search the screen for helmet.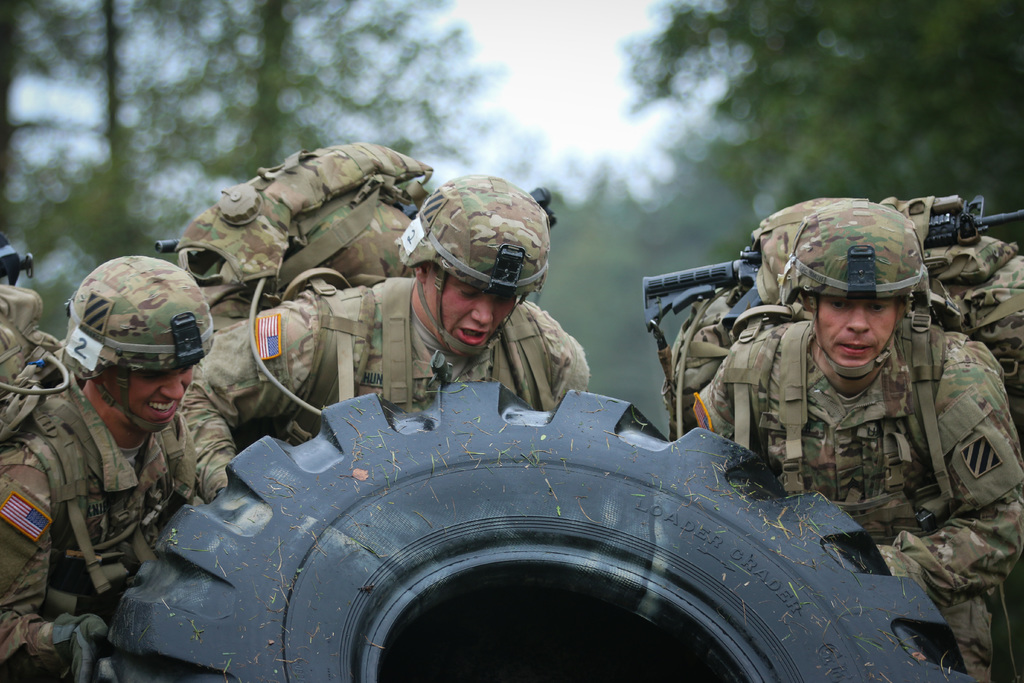
Found at select_region(781, 202, 947, 379).
